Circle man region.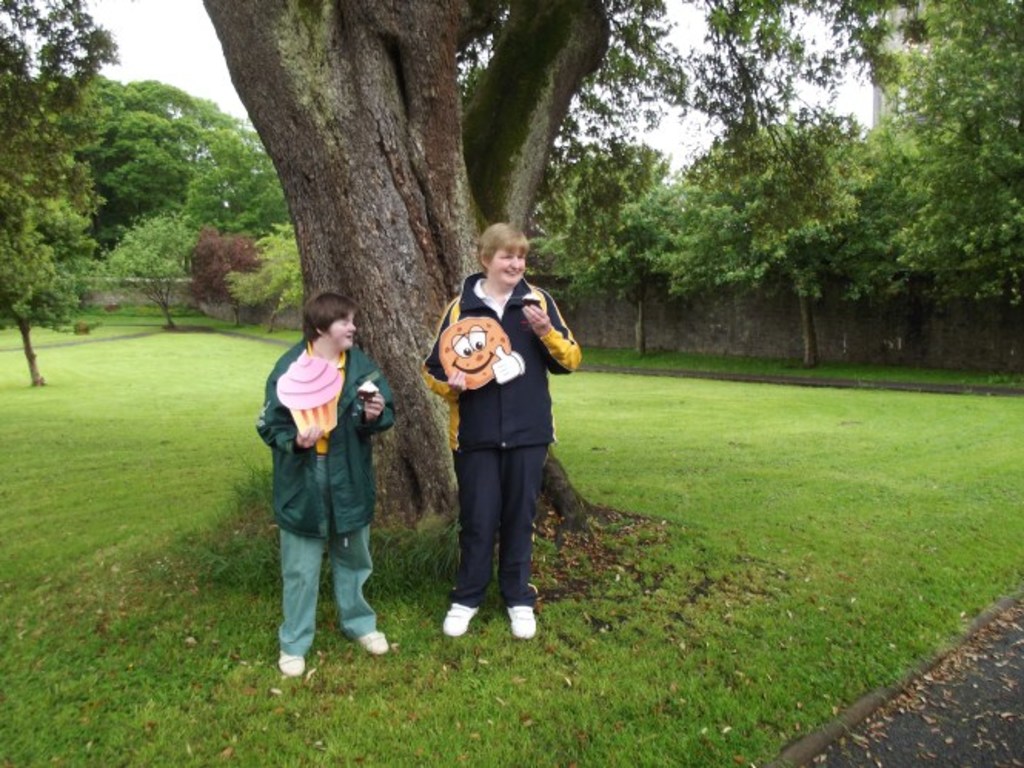
Region: [left=422, top=222, right=585, bottom=640].
